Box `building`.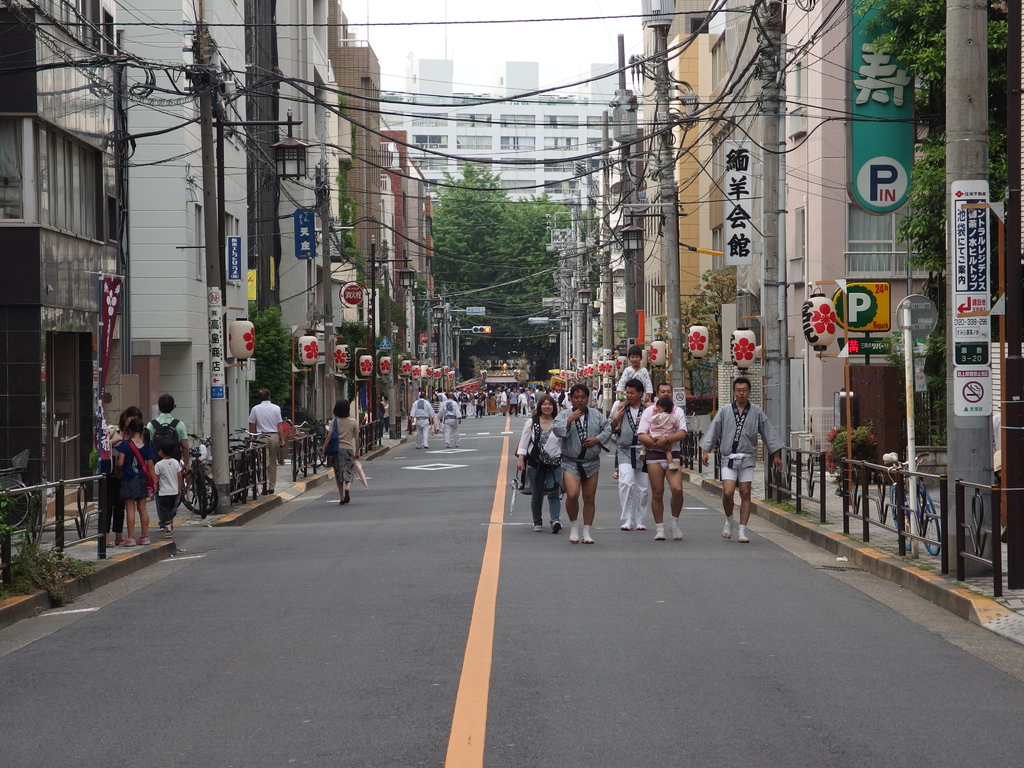
rect(118, 0, 354, 515).
